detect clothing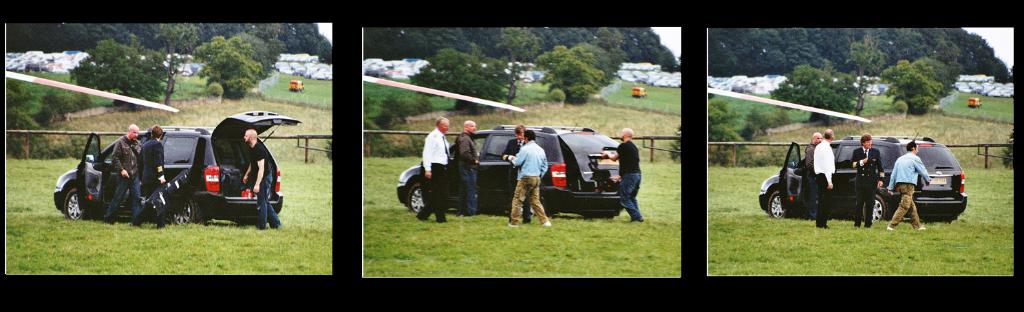
136:137:162:233
